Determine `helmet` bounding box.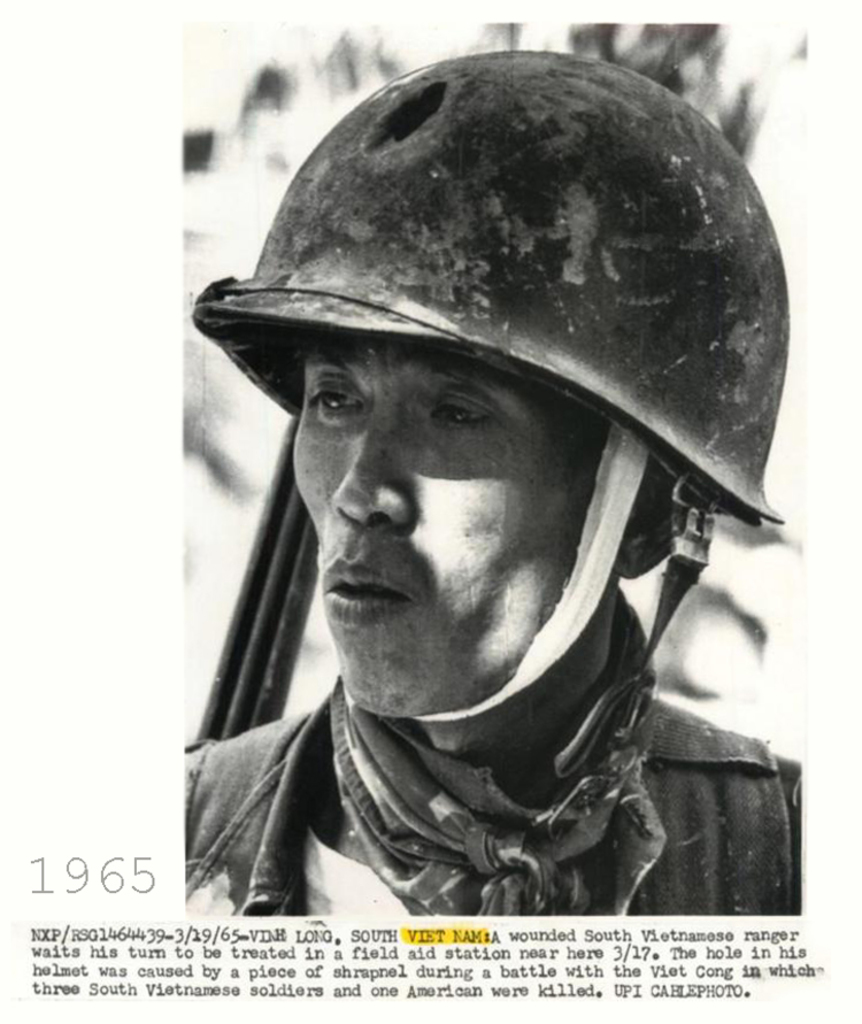
Determined: [x1=171, y1=54, x2=802, y2=768].
